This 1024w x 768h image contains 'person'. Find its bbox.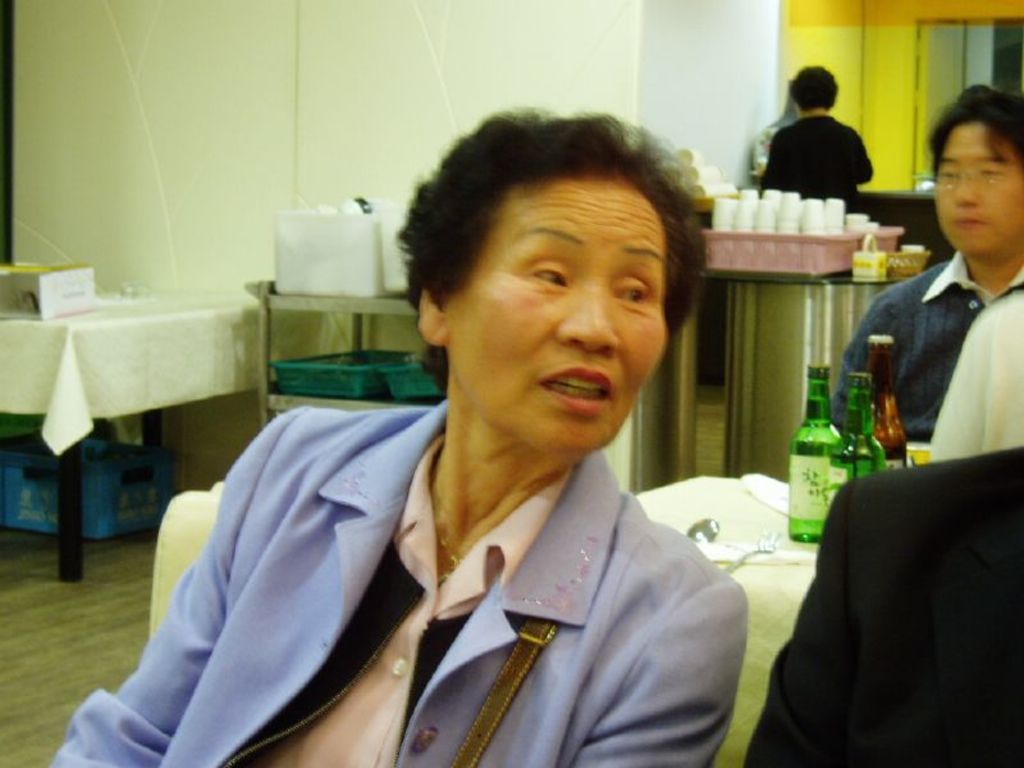
crop(925, 270, 1023, 466).
